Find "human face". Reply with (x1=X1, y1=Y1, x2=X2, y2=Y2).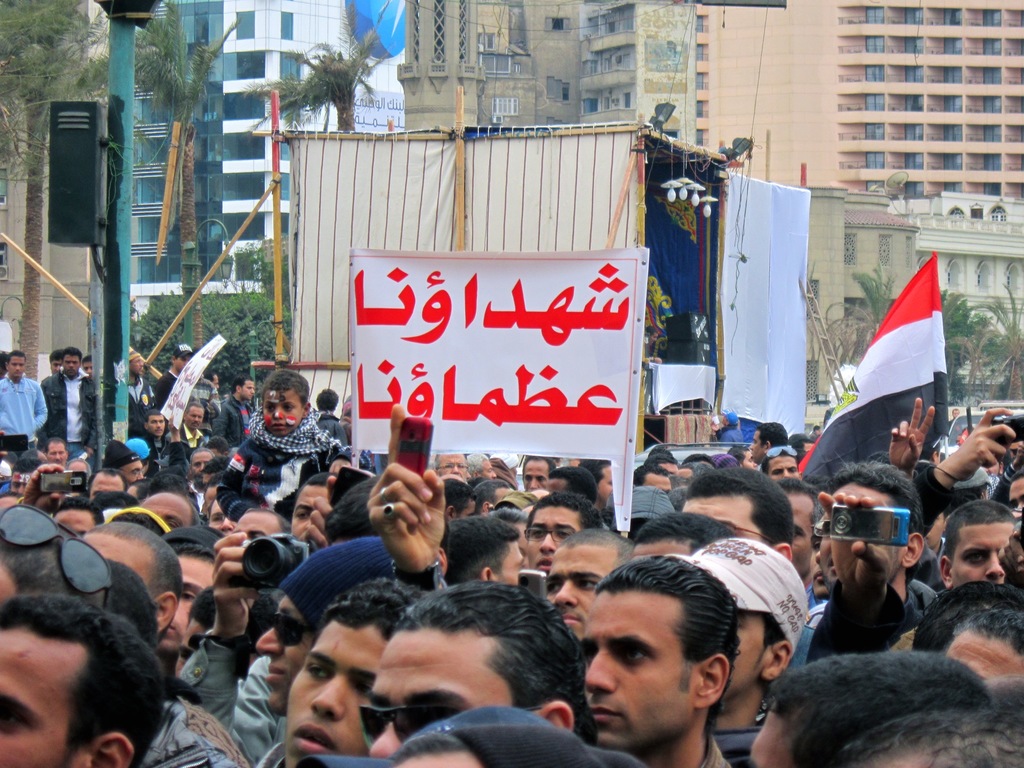
(x1=495, y1=543, x2=524, y2=584).
